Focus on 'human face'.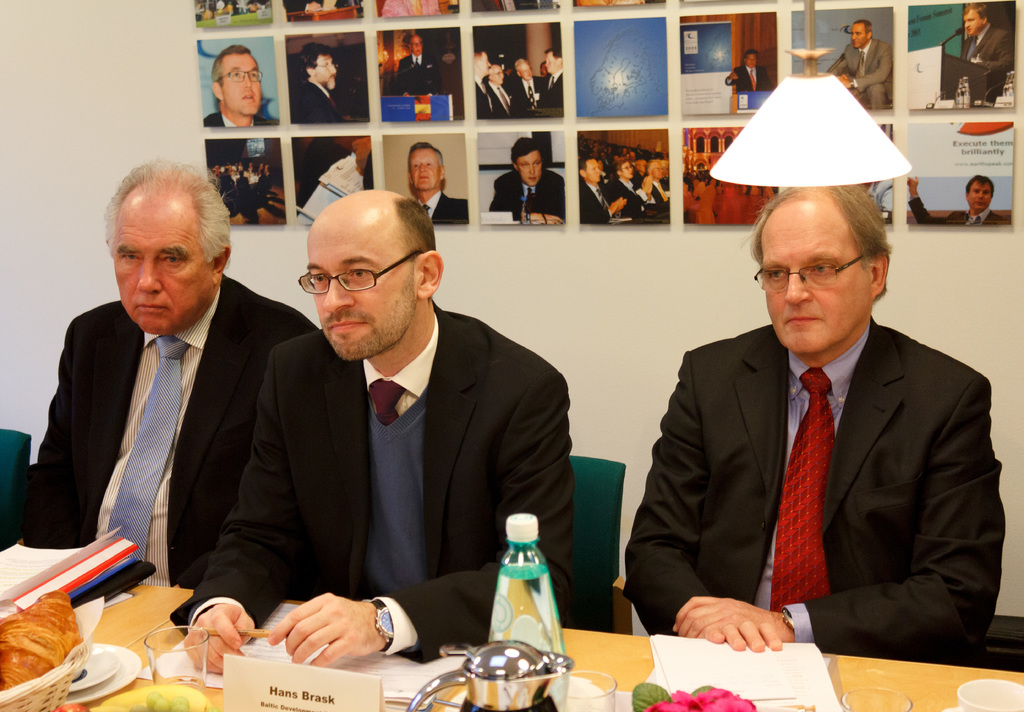
Focused at locate(315, 53, 339, 88).
